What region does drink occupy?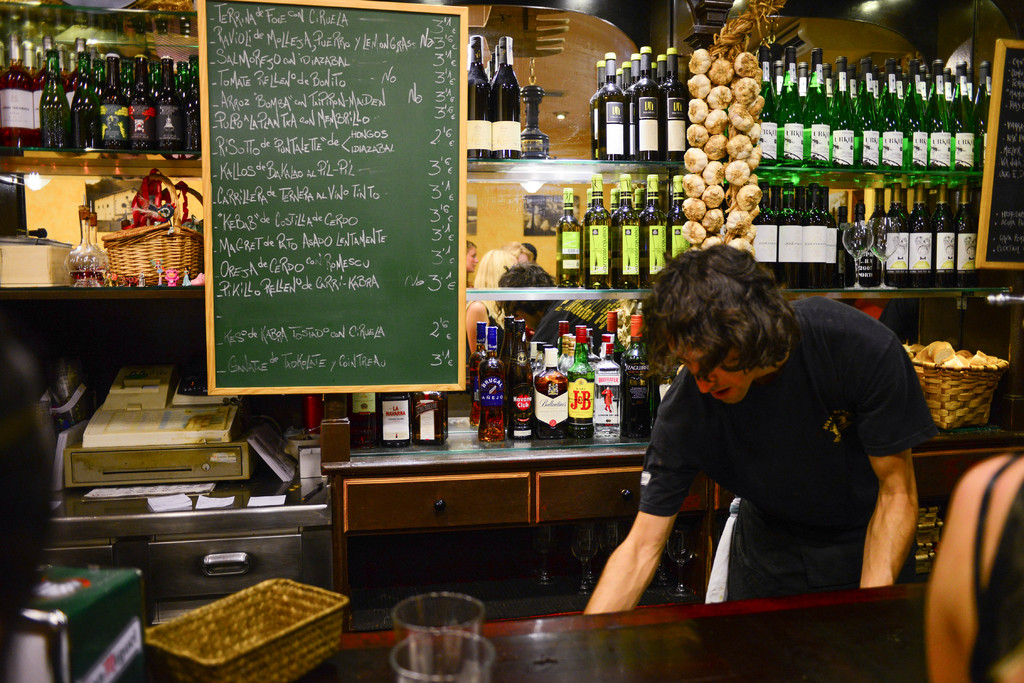
left=70, top=273, right=106, bottom=285.
